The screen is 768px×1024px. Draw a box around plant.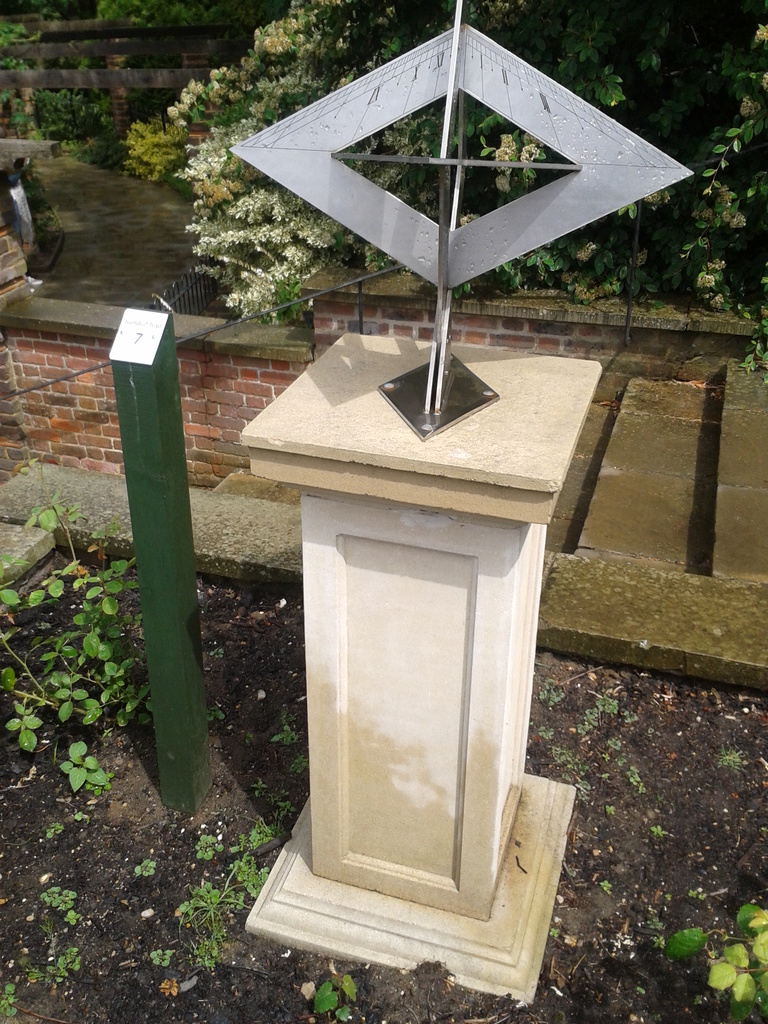
Rect(149, 948, 173, 969).
